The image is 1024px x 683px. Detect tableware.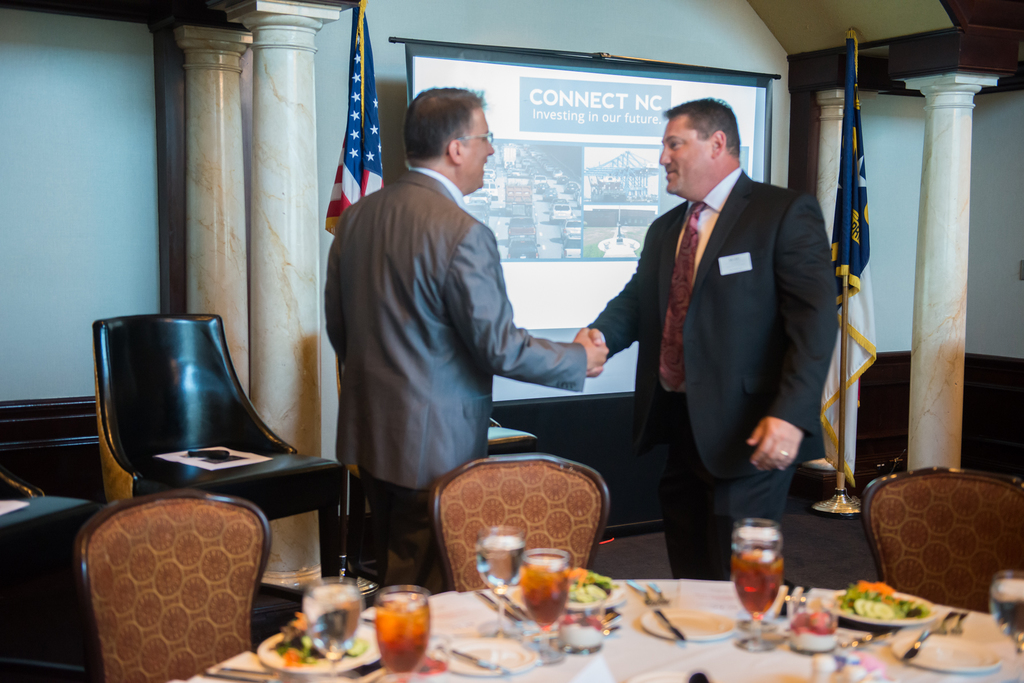
Detection: box=[903, 620, 942, 658].
